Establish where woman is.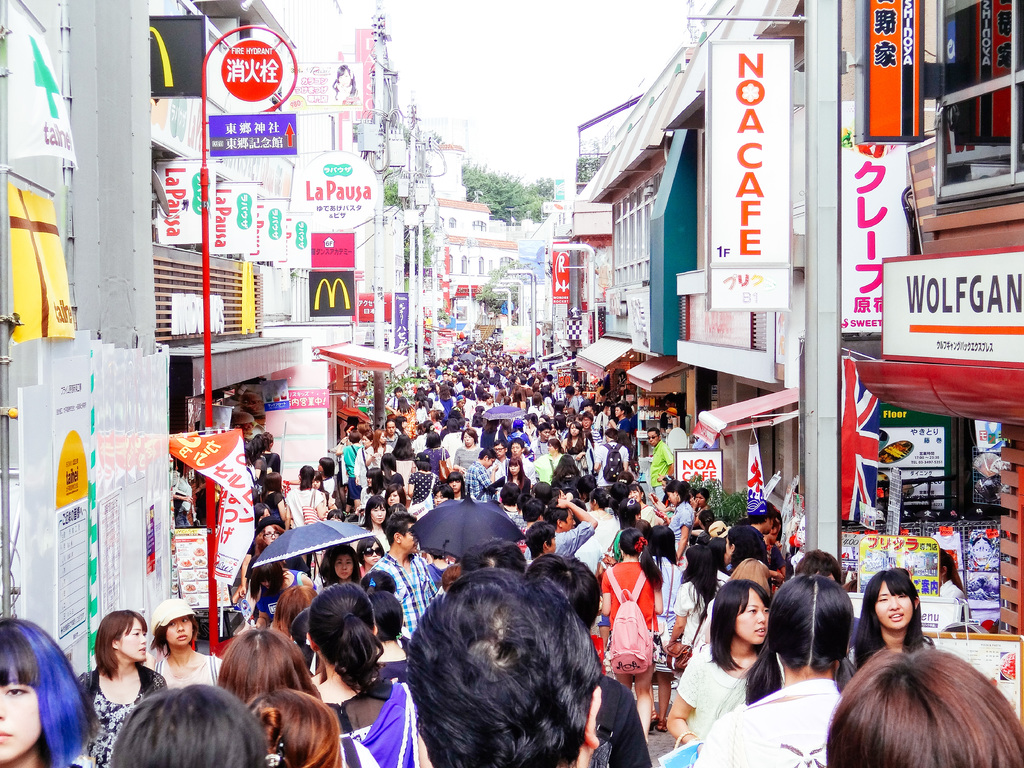
Established at (left=144, top=605, right=228, bottom=685).
